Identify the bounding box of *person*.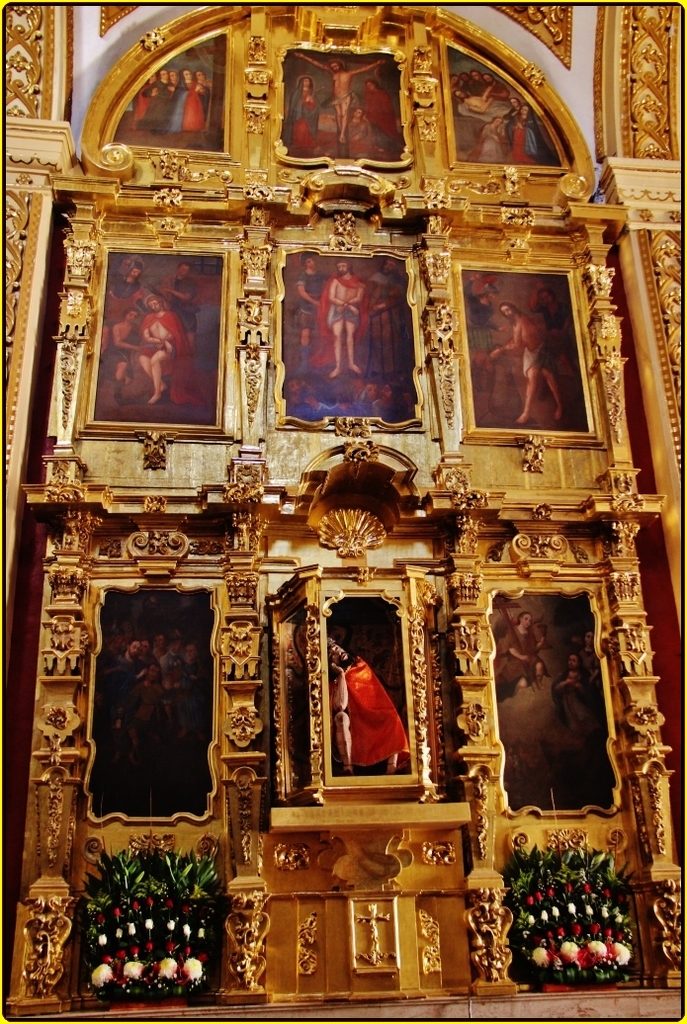
<bbox>164, 261, 203, 334</bbox>.
